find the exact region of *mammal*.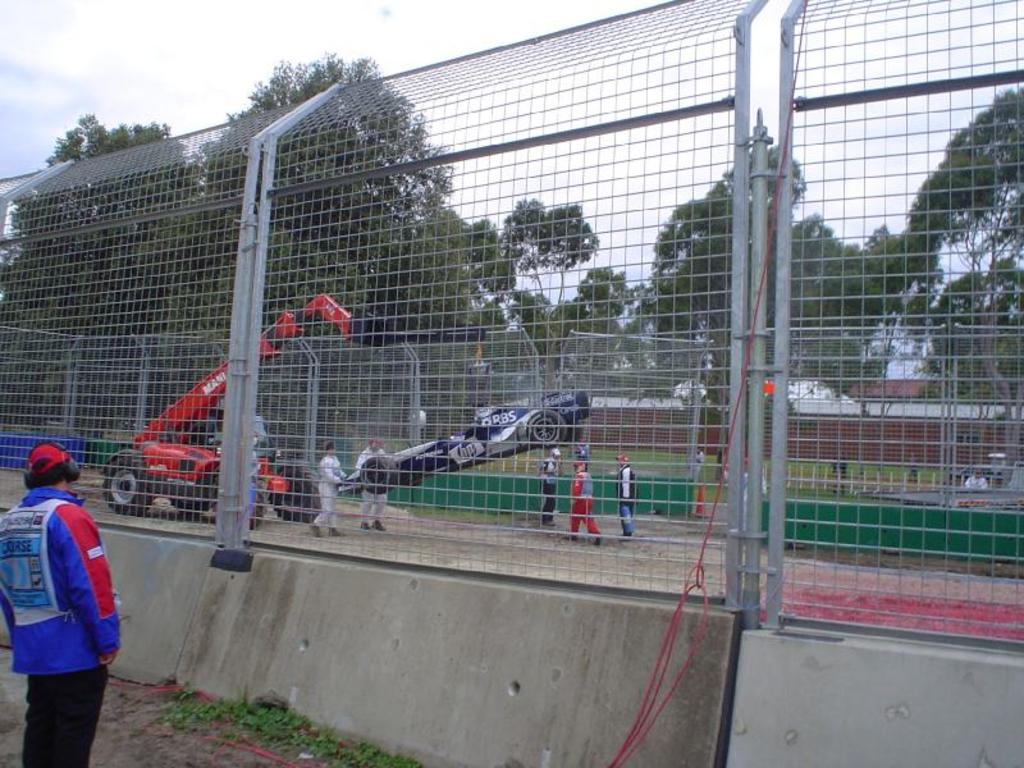
Exact region: Rect(613, 451, 636, 547).
